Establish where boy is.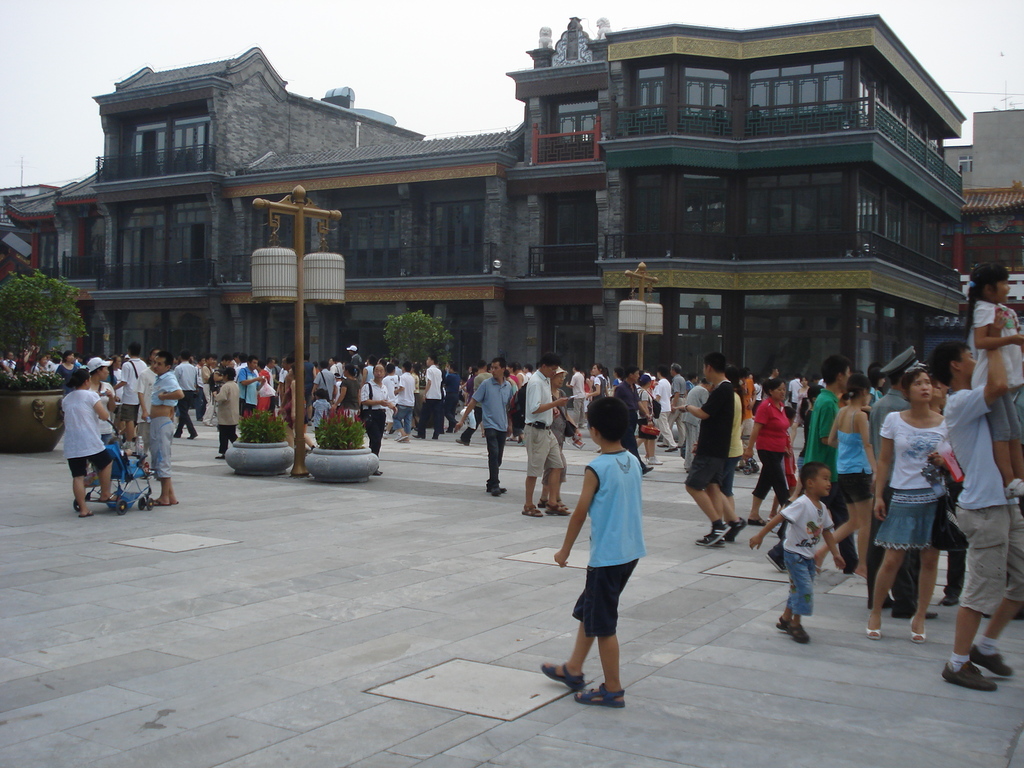
Established at (x1=741, y1=463, x2=849, y2=646).
